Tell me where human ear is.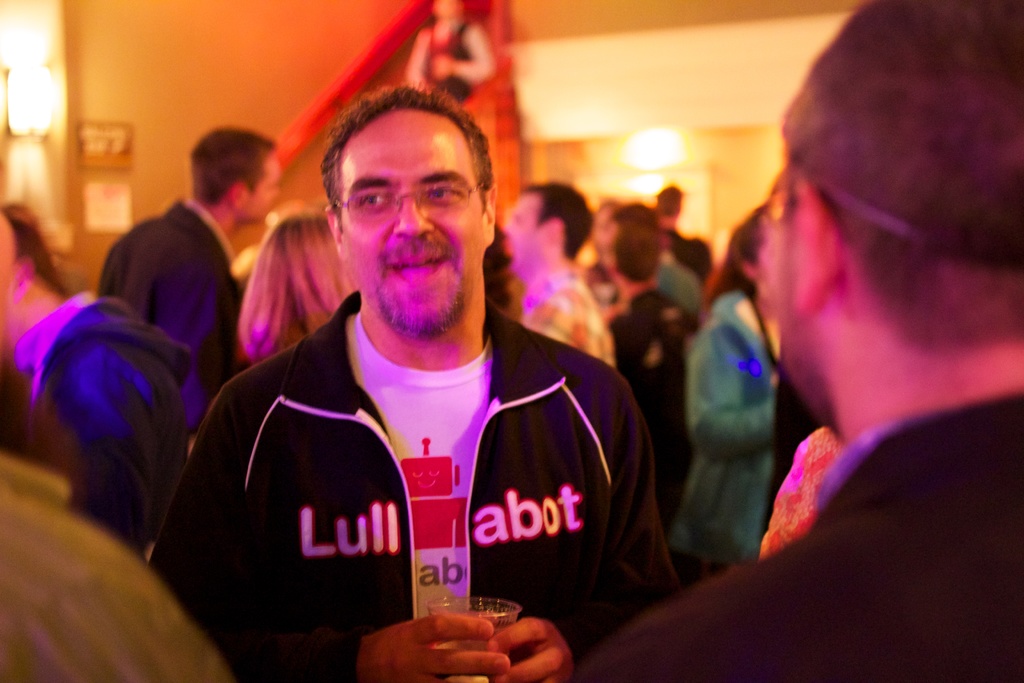
human ear is at {"x1": 479, "y1": 188, "x2": 499, "y2": 245}.
